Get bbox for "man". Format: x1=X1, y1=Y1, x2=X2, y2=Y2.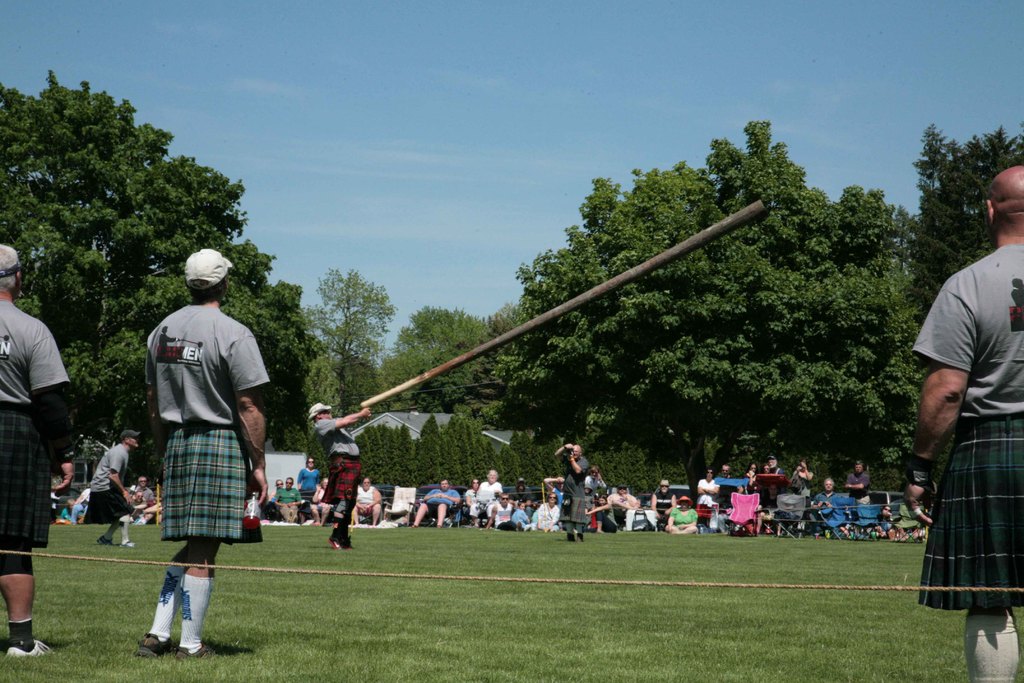
x1=541, y1=473, x2=566, y2=513.
